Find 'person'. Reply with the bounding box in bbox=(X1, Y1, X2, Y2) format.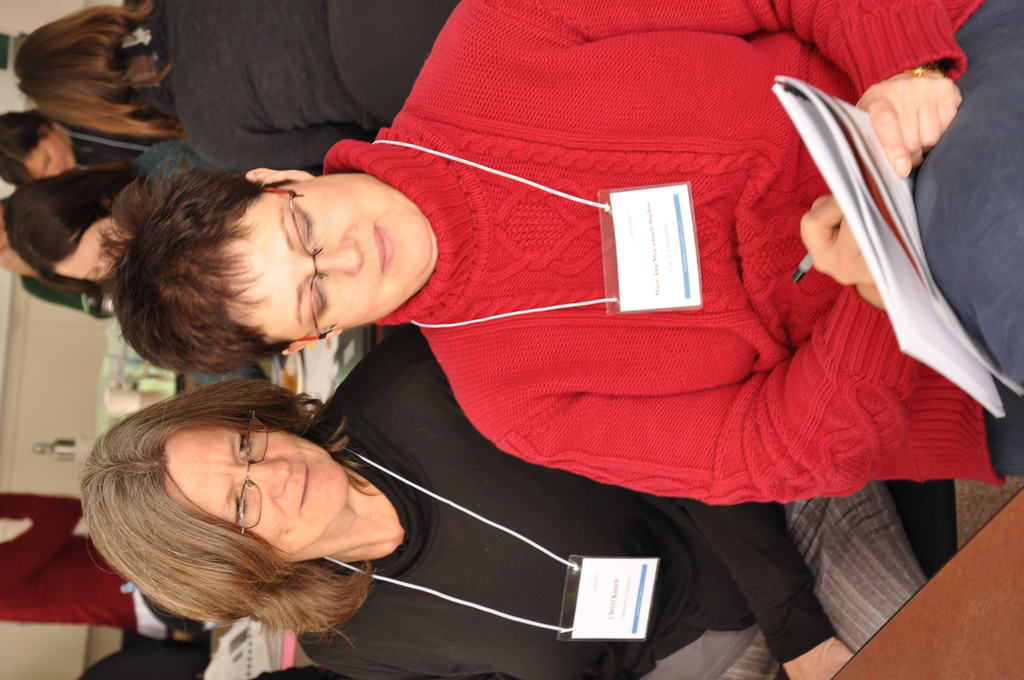
bbox=(0, 108, 166, 186).
